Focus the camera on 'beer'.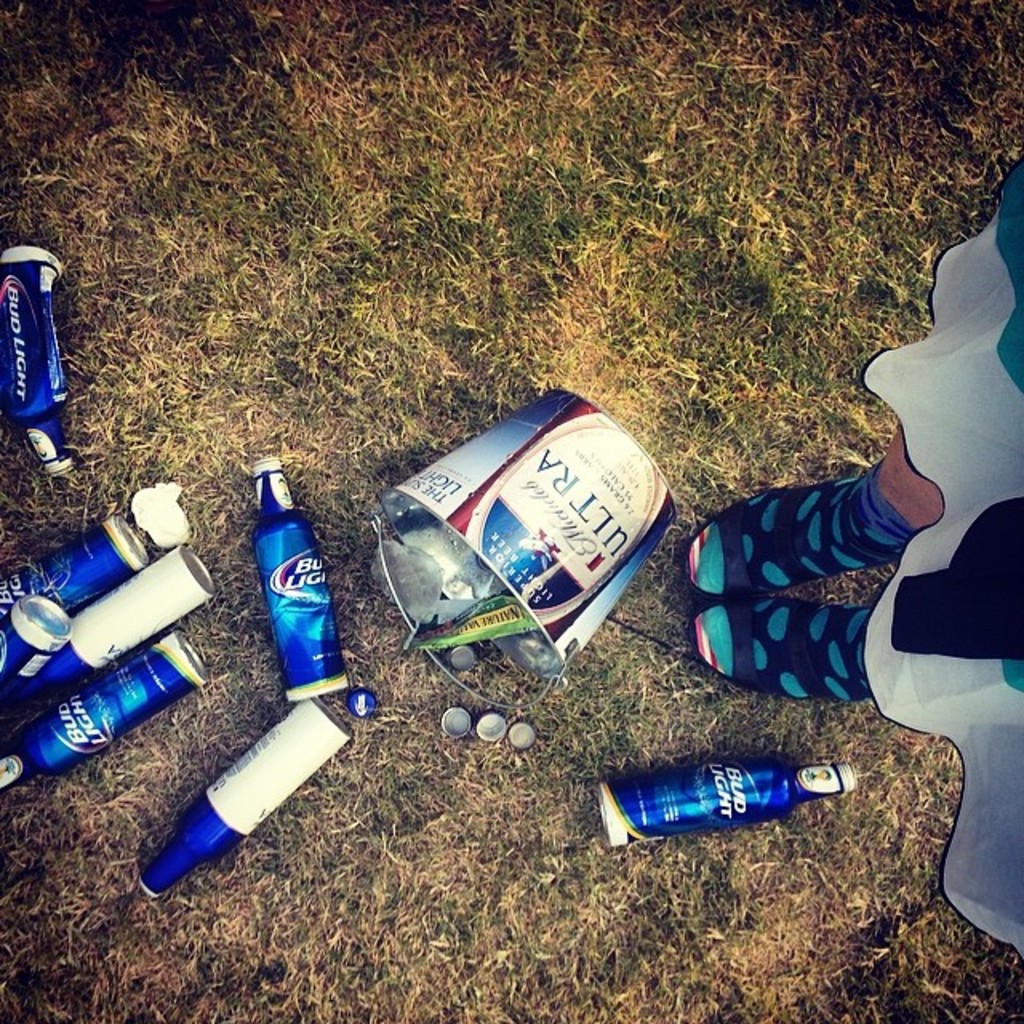
Focus region: (138,694,350,901).
